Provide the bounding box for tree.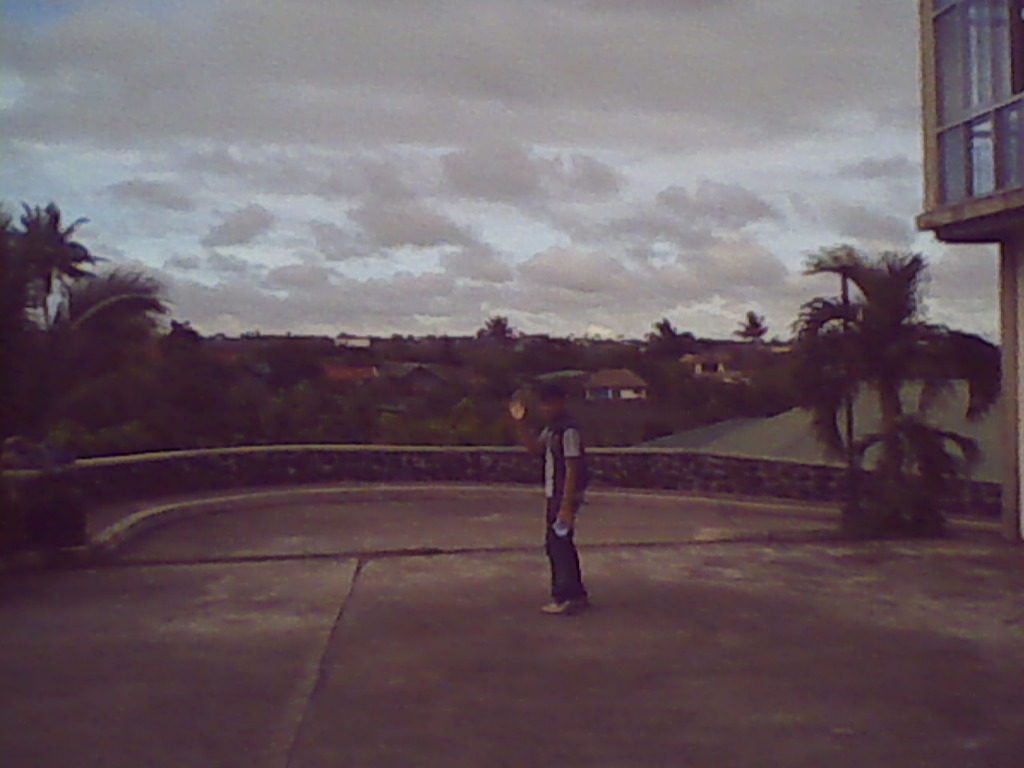
[639,317,694,362].
